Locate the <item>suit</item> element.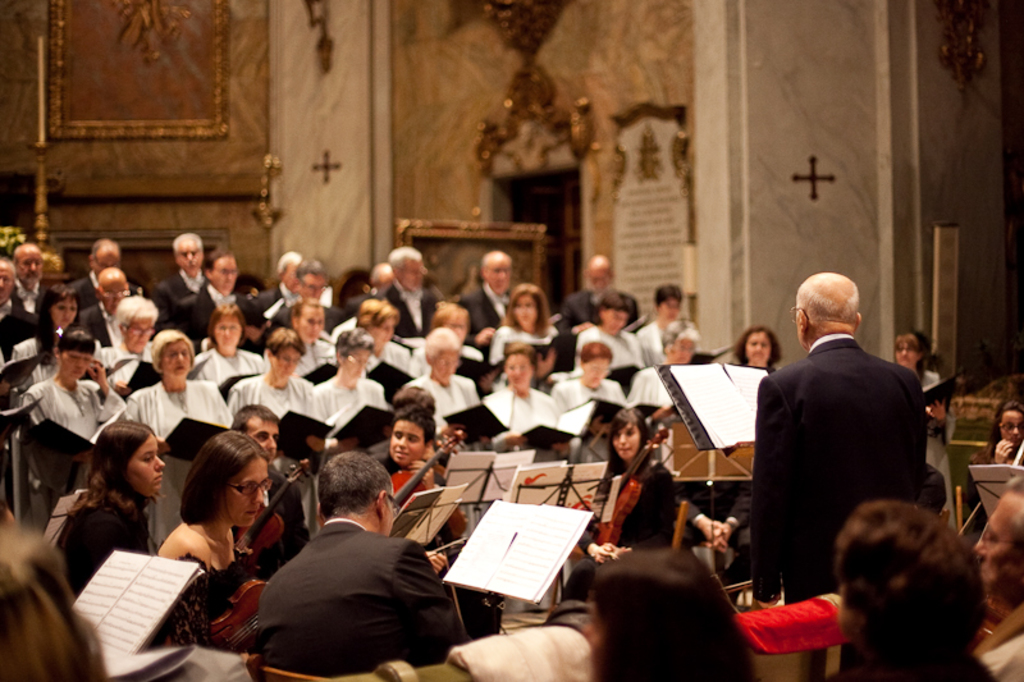
Element bbox: Rect(68, 275, 138, 308).
